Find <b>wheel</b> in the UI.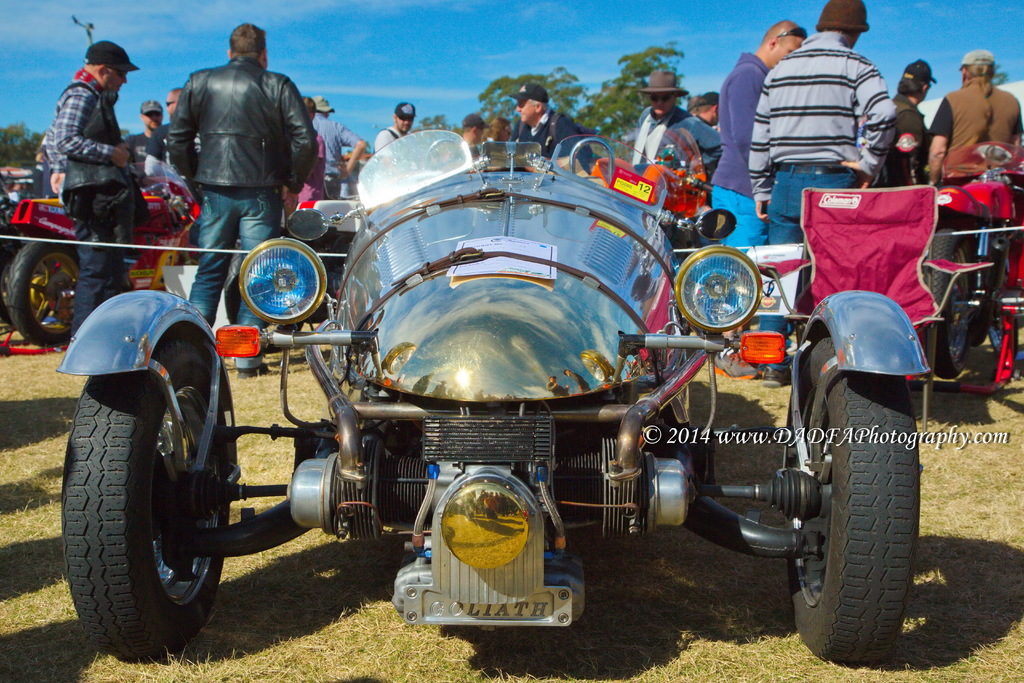
UI element at locate(0, 242, 51, 322).
